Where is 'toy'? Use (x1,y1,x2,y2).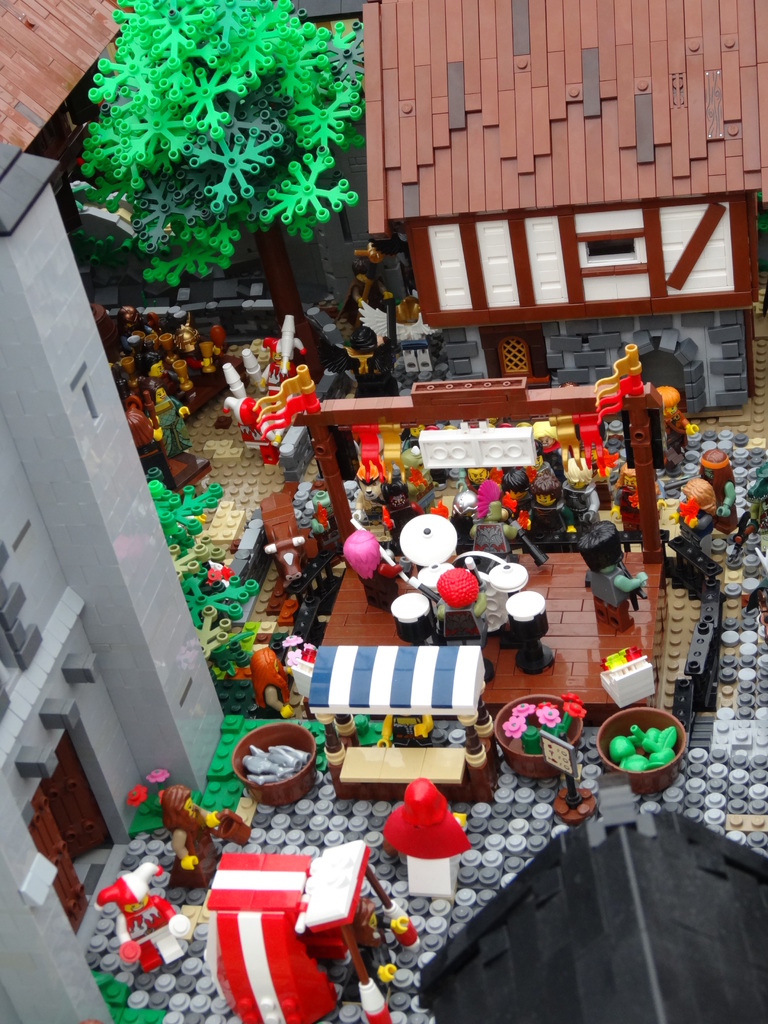
(525,474,571,543).
